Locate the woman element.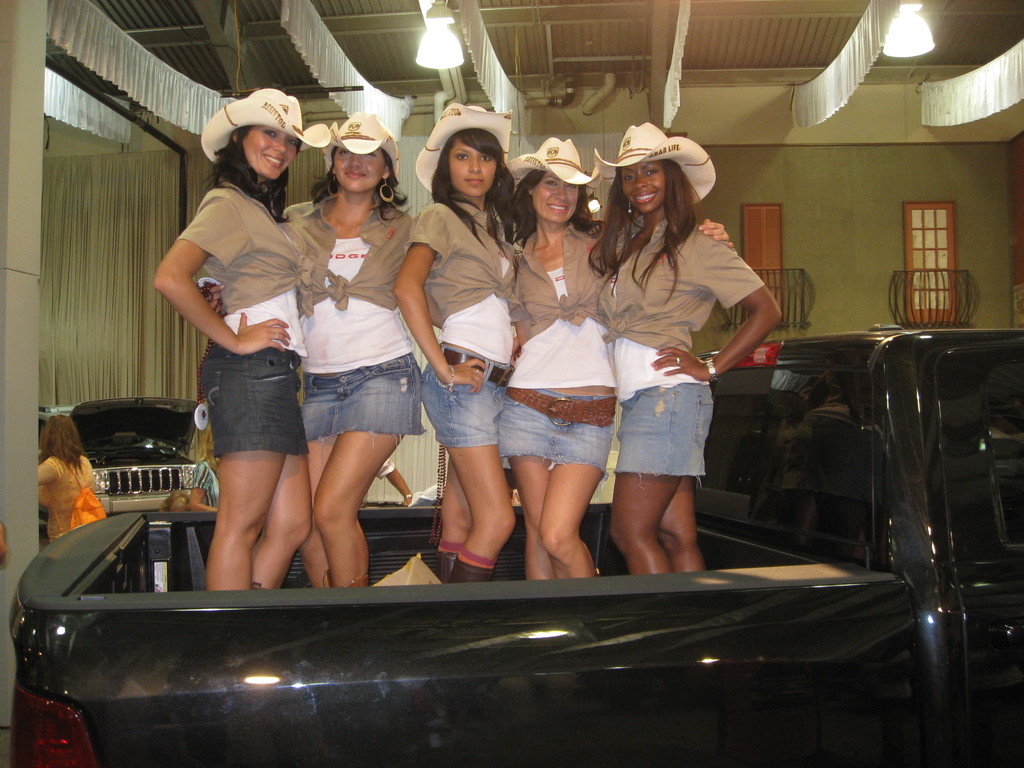
Element bbox: 593/120/786/572.
